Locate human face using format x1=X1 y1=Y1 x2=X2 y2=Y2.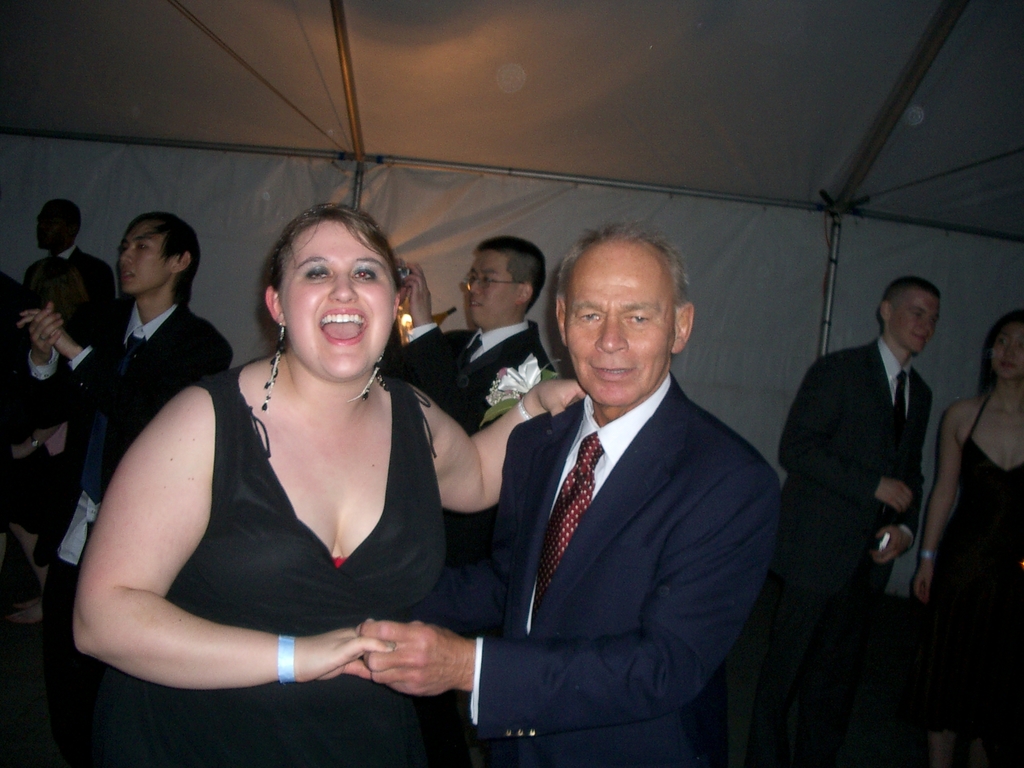
x1=892 y1=301 x2=936 y2=354.
